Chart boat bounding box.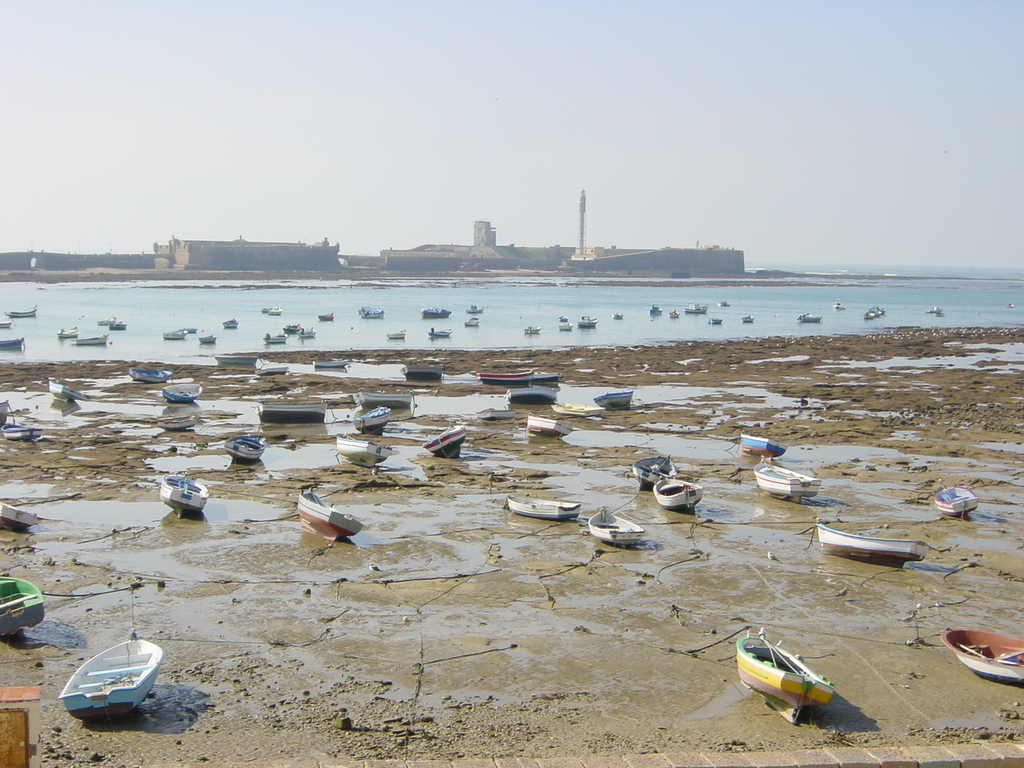
Charted: [253,401,328,423].
